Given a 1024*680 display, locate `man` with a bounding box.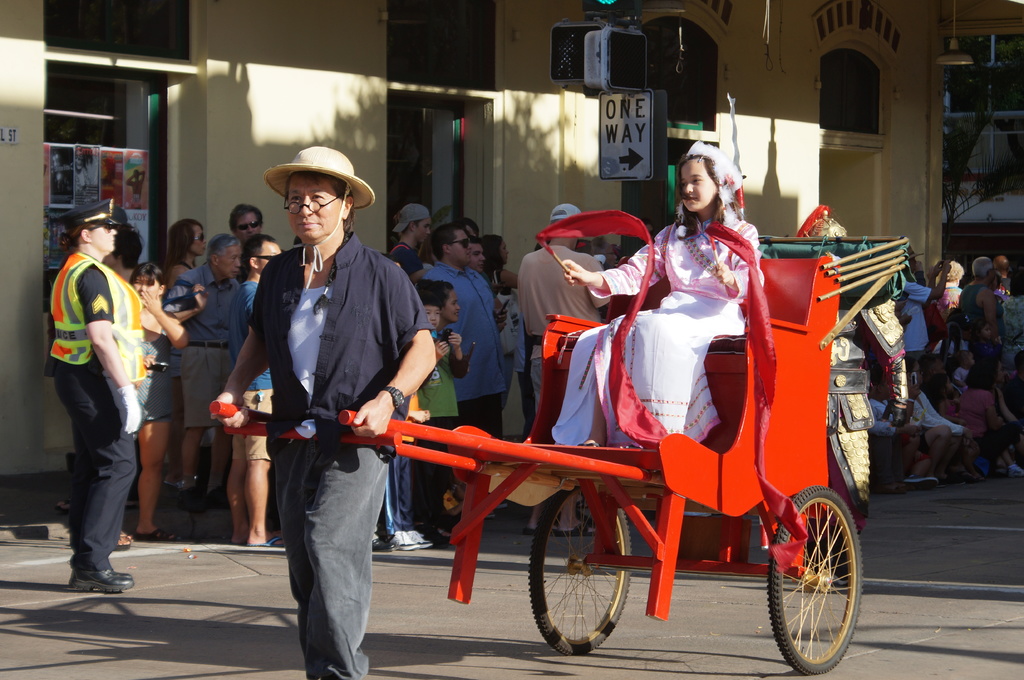
Located: (519,196,609,535).
